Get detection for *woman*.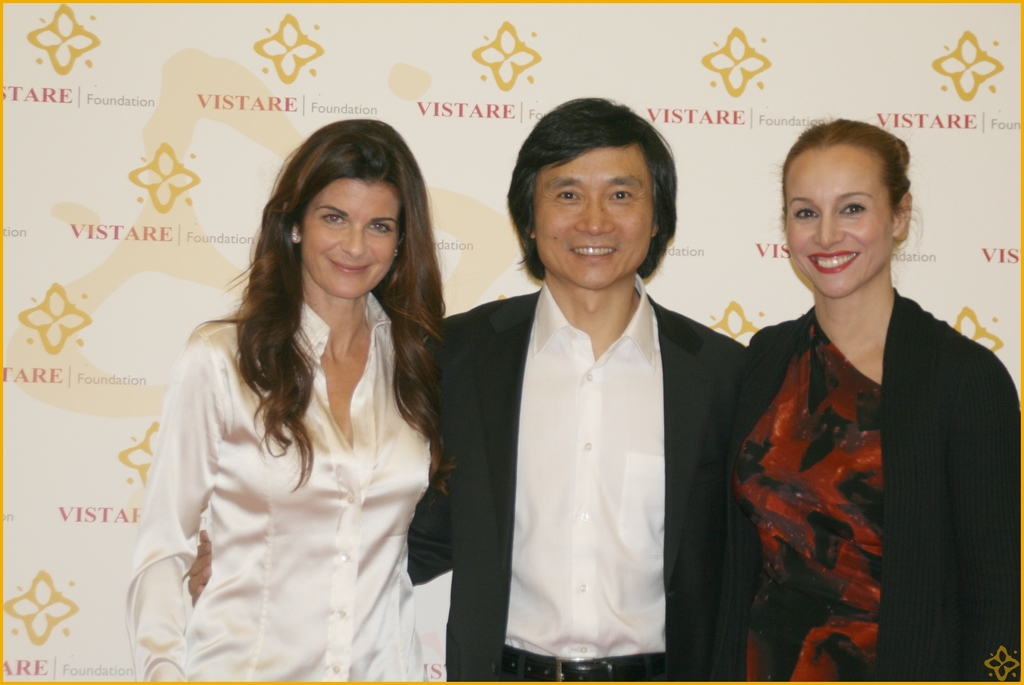
Detection: (x1=124, y1=121, x2=470, y2=678).
